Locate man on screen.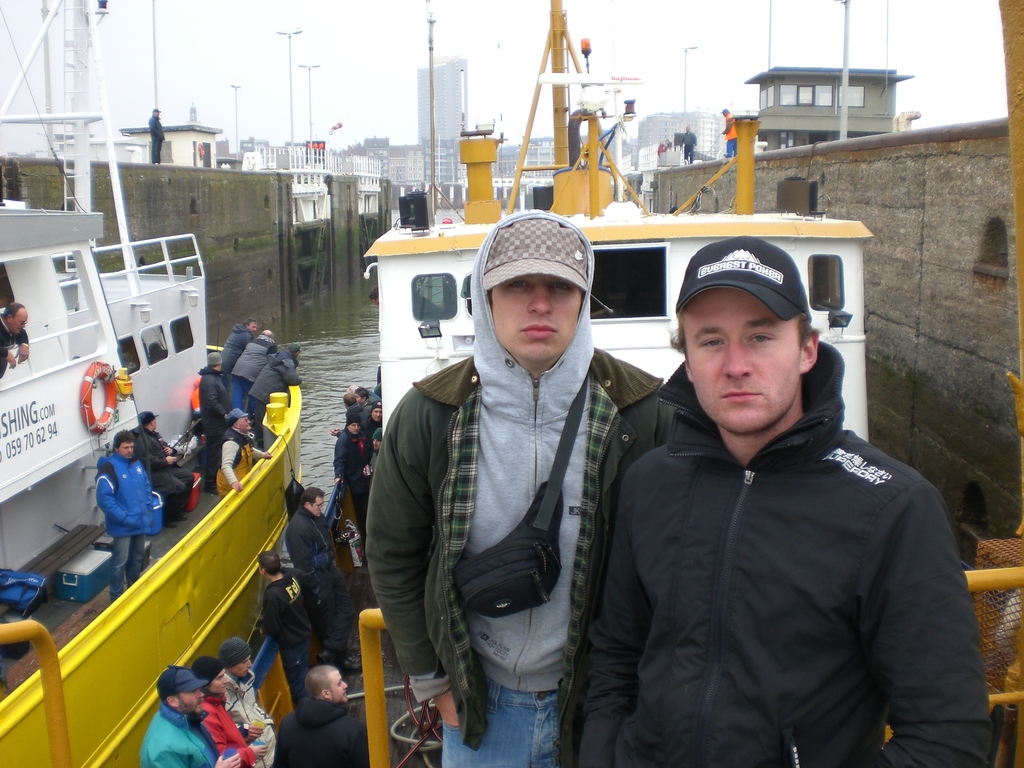
On screen at bbox=(569, 216, 975, 767).
